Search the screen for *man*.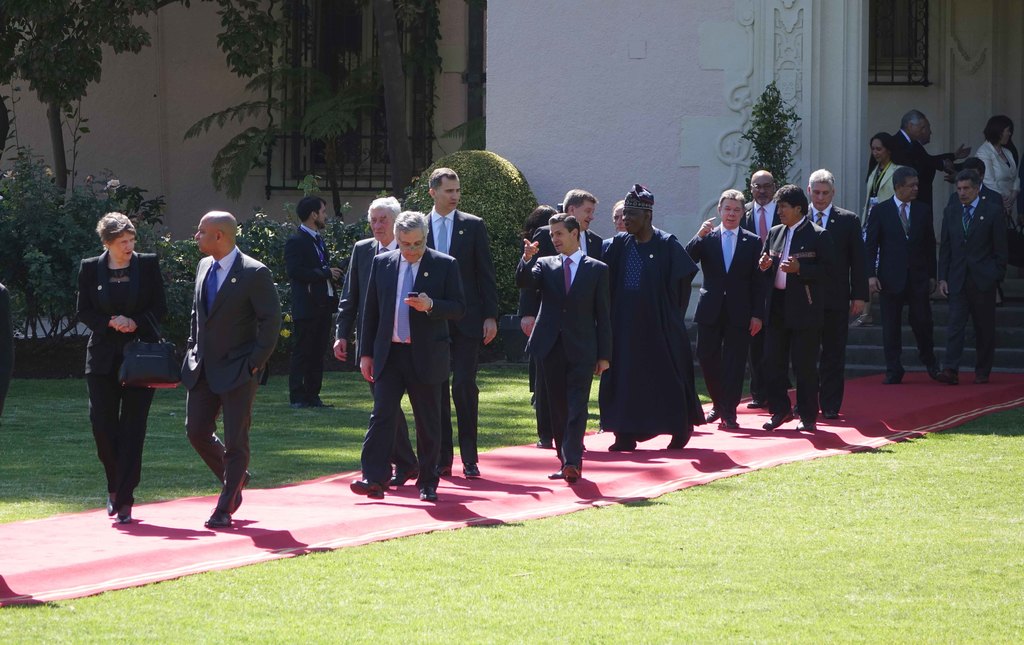
Found at bbox=(520, 190, 605, 450).
